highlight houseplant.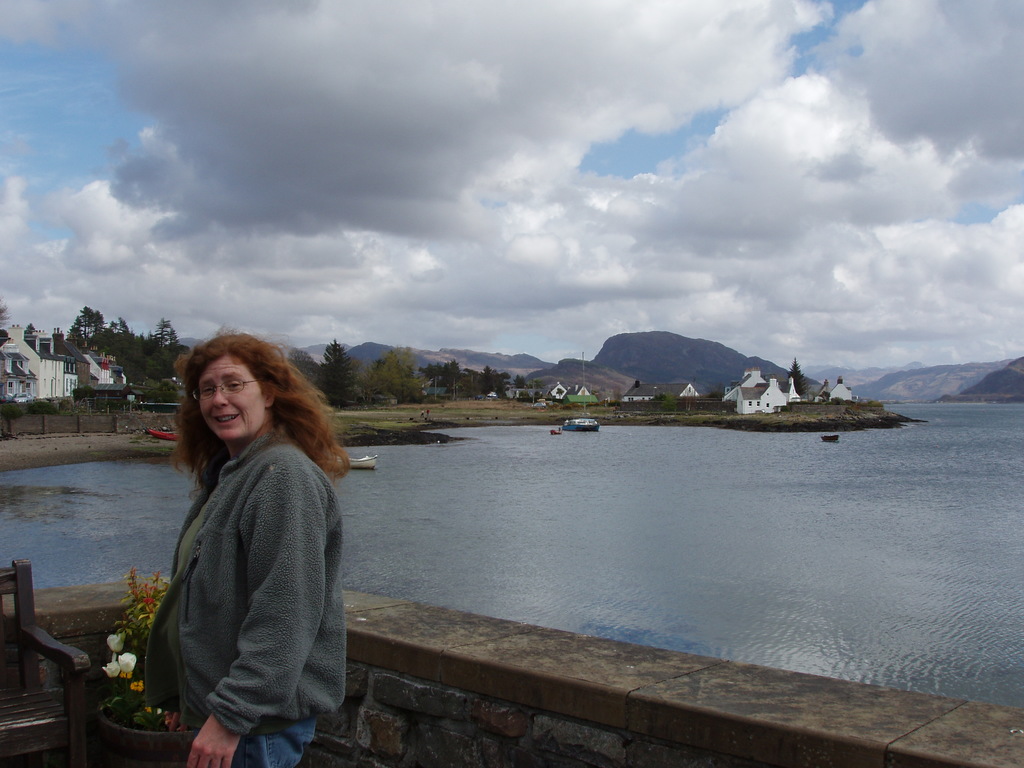
Highlighted region: 87:558:210:767.
